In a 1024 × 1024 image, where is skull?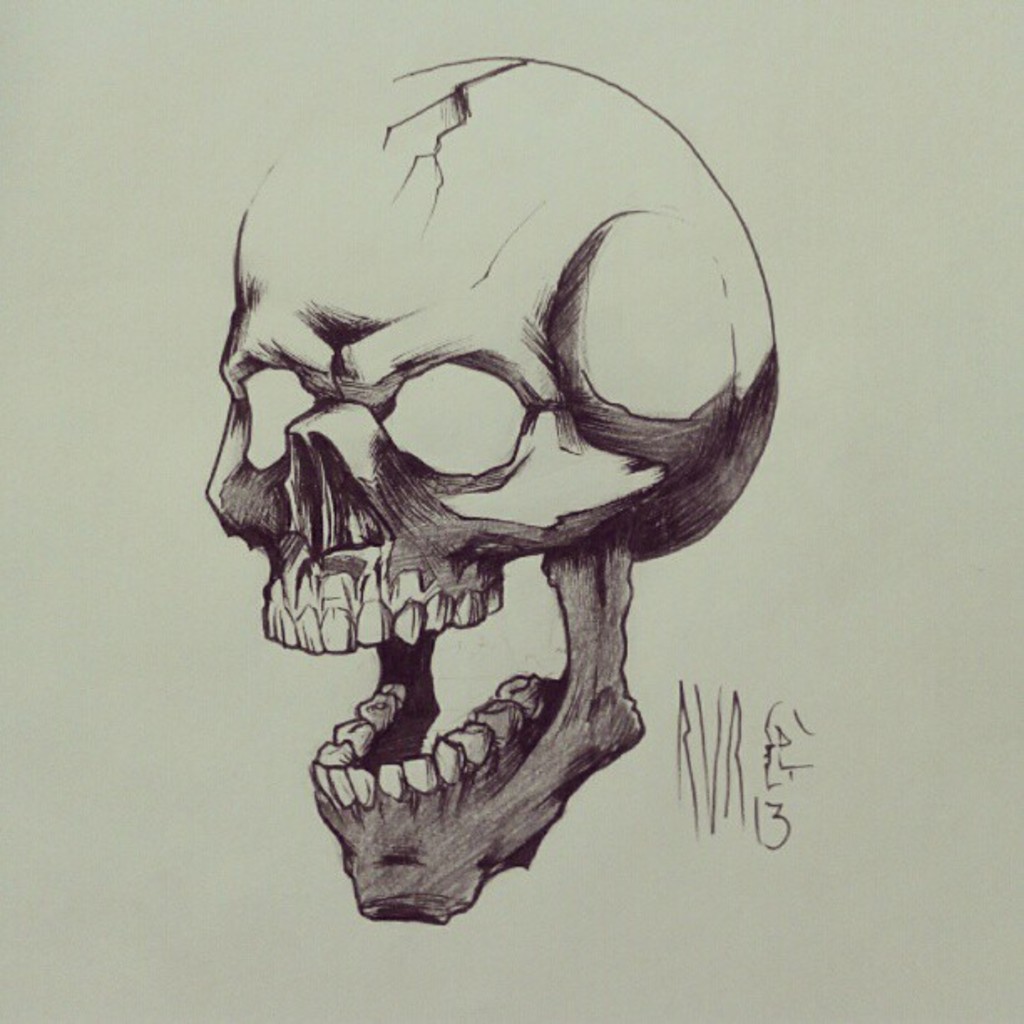
pyautogui.locateOnScreen(204, 59, 780, 927).
